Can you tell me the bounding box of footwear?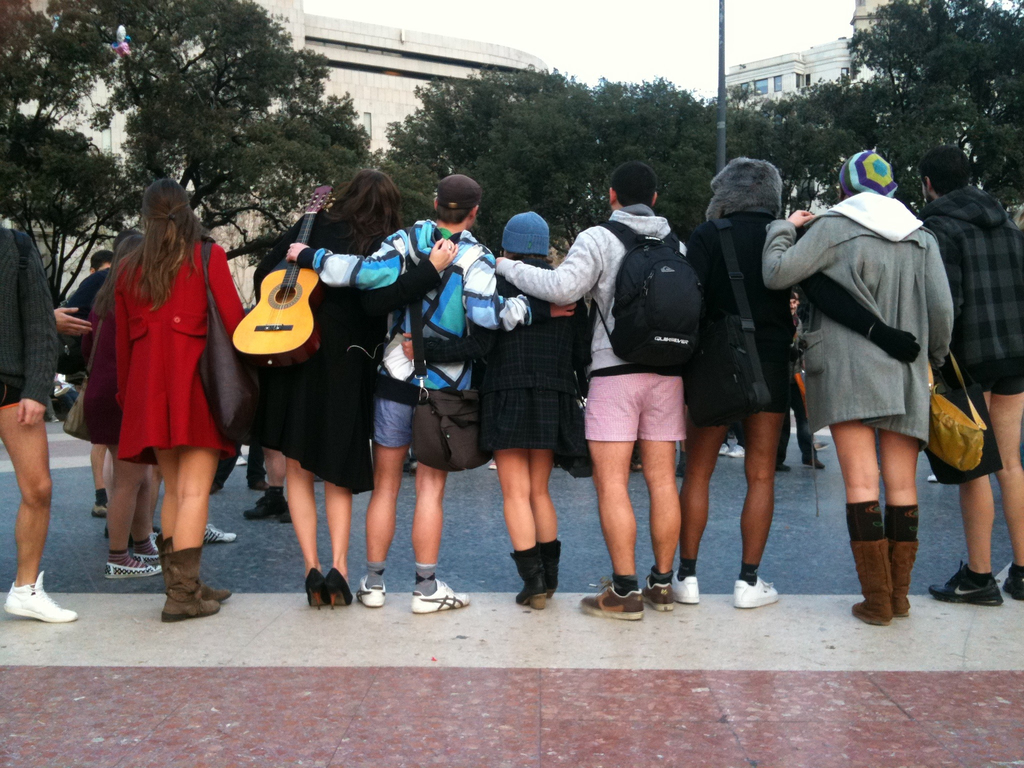
[356, 577, 385, 607].
